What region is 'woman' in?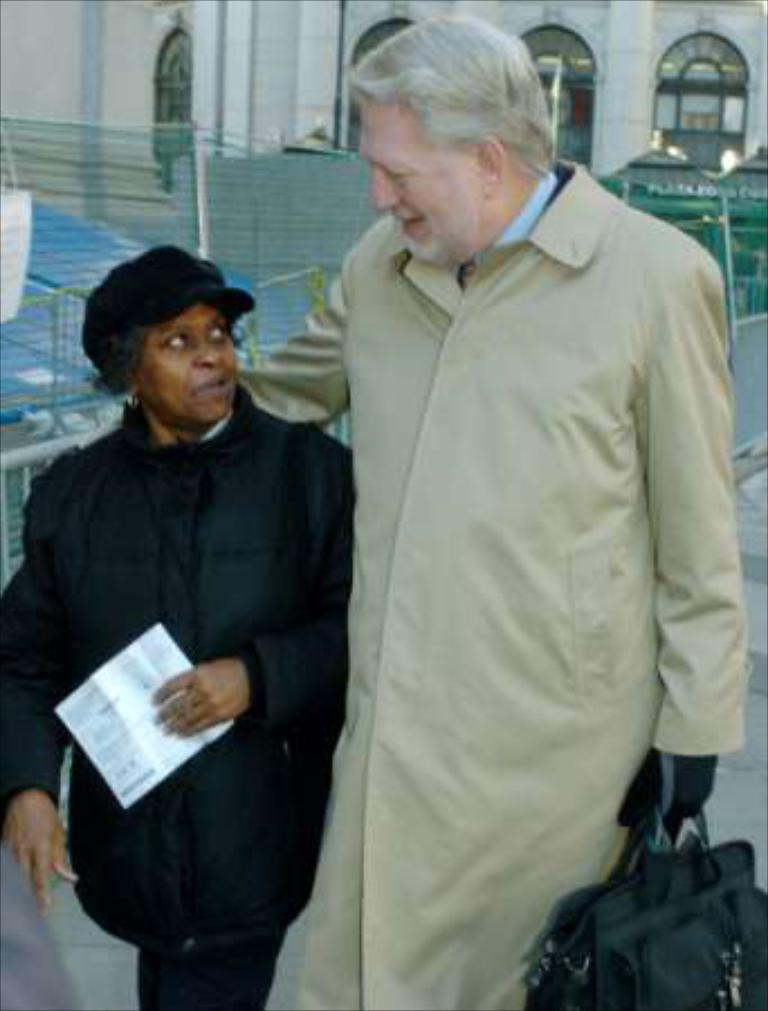
Rect(18, 216, 377, 1010).
